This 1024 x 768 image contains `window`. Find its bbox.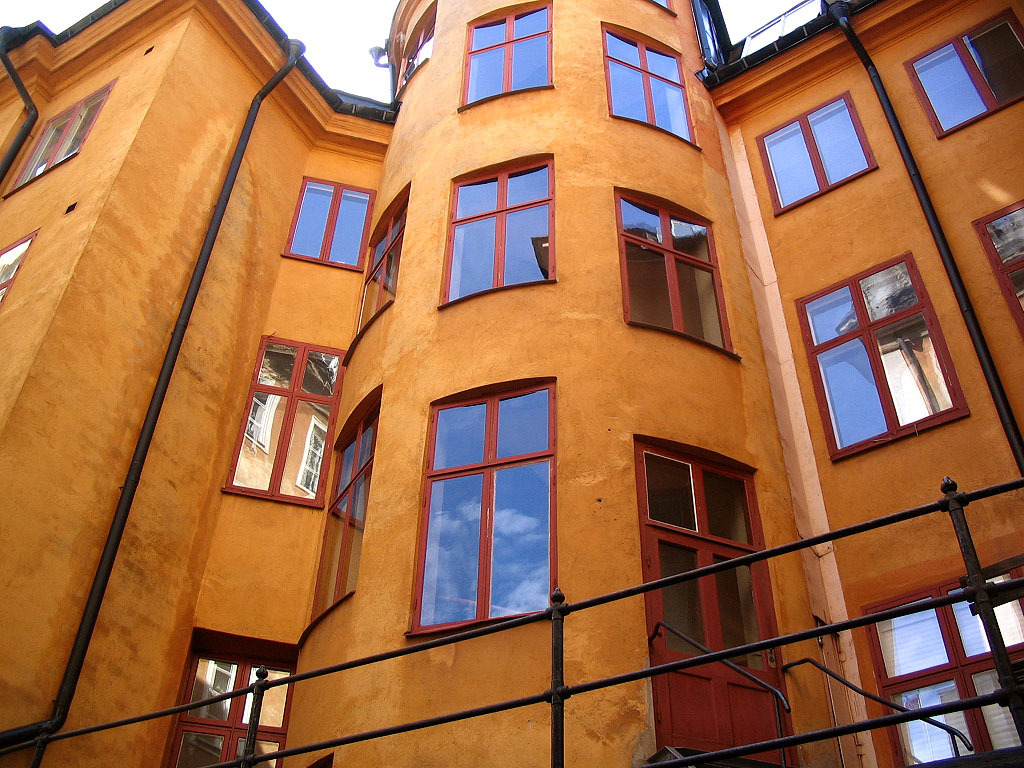
{"left": 272, "top": 177, "right": 371, "bottom": 272}.
